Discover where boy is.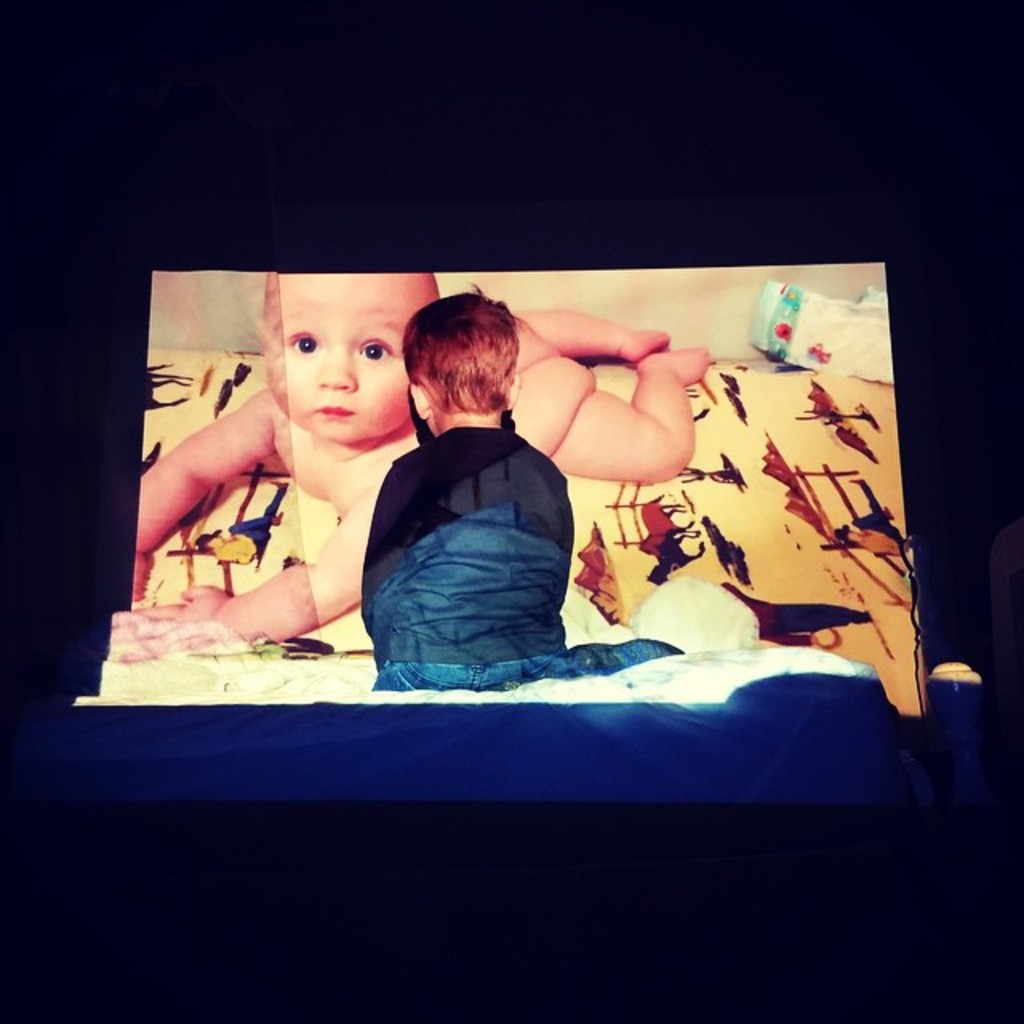
Discovered at [330,283,680,696].
